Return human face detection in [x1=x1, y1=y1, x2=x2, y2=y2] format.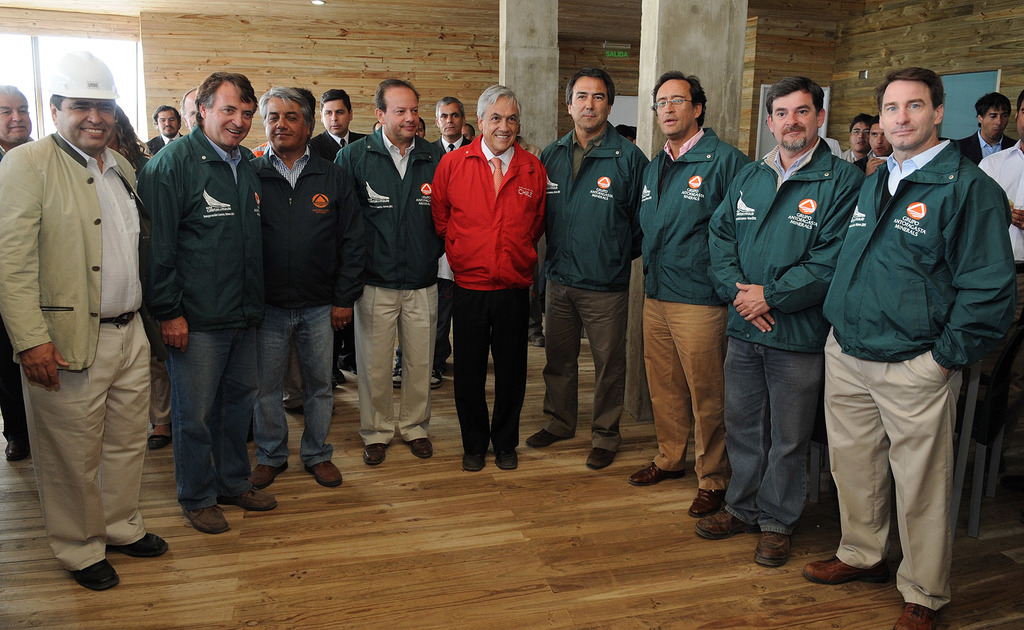
[x1=661, y1=79, x2=694, y2=139].
